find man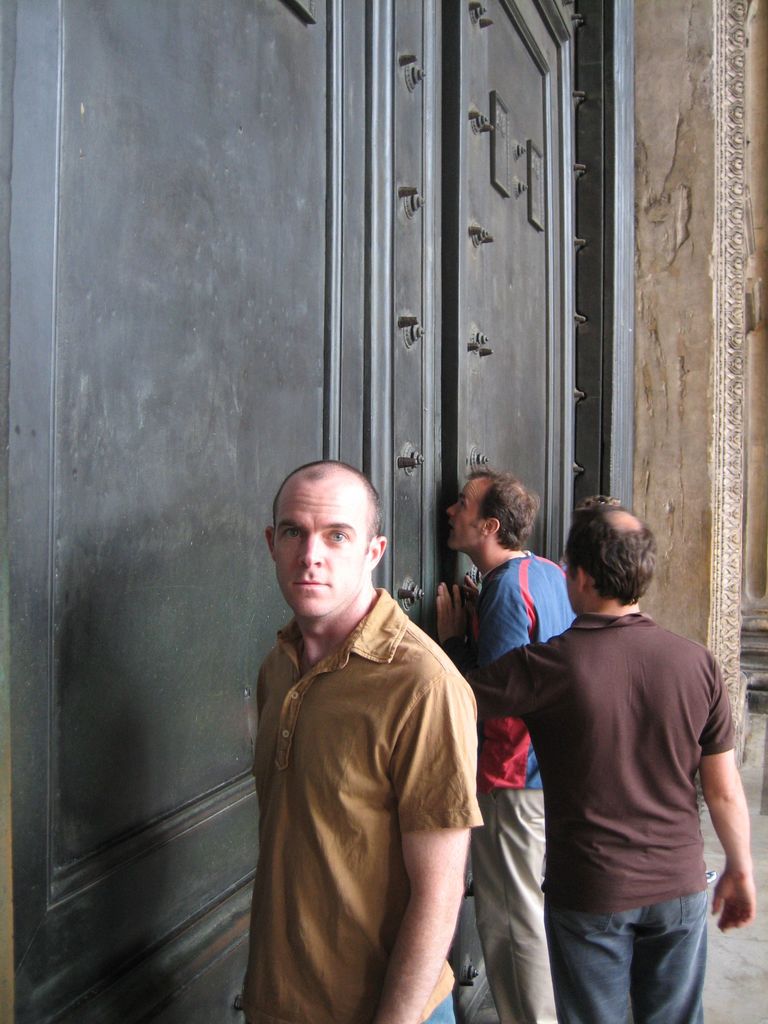
[left=233, top=459, right=488, bottom=1023]
